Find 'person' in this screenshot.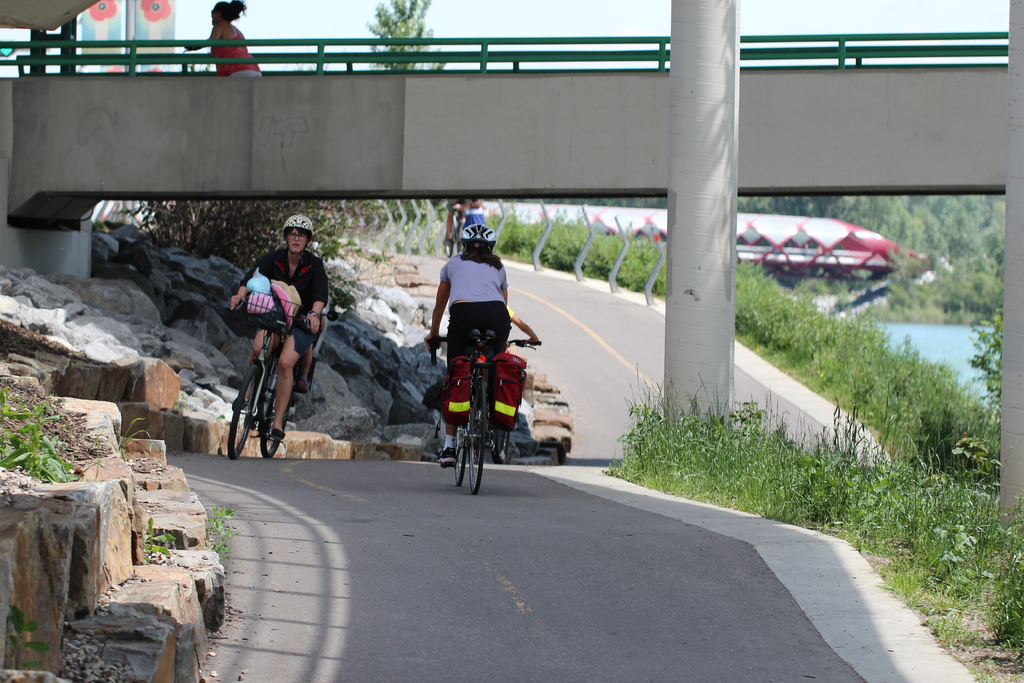
The bounding box for 'person' is x1=230 y1=217 x2=323 y2=460.
